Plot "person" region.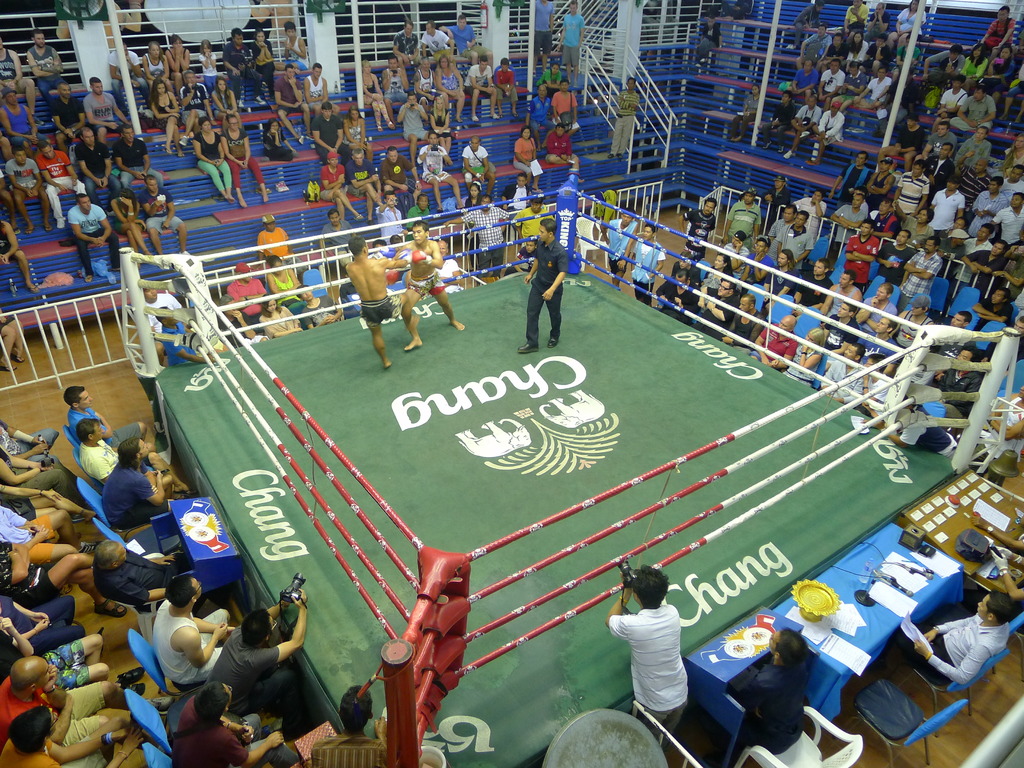
Plotted at [x1=145, y1=41, x2=176, y2=81].
